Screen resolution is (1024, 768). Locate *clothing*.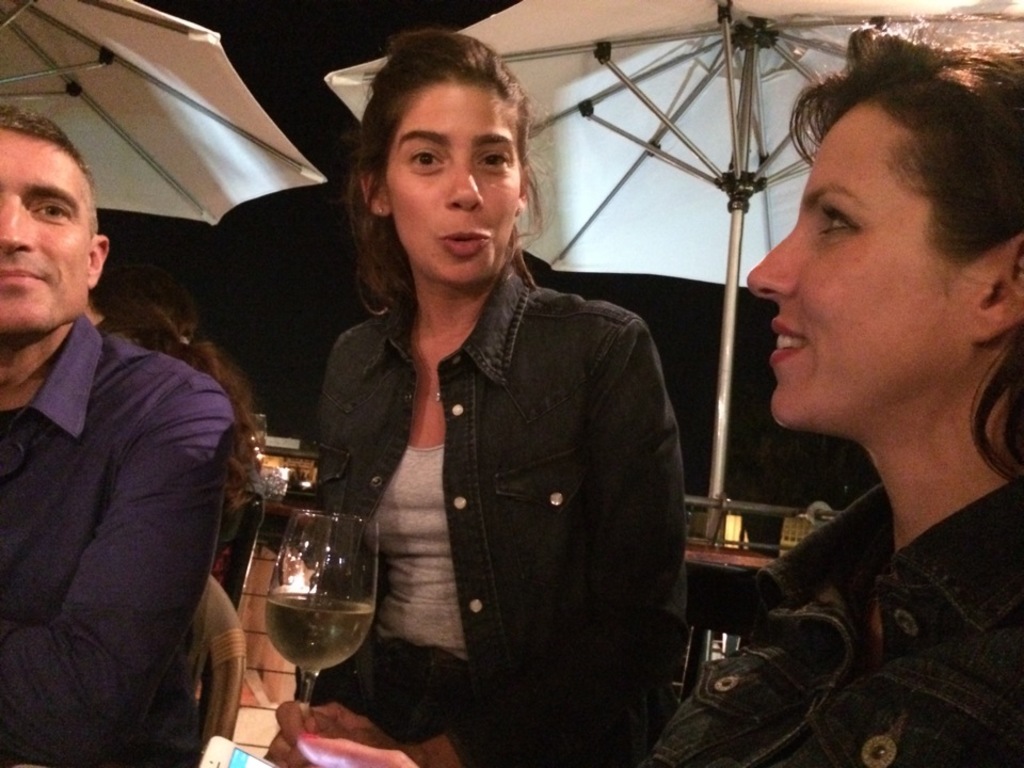
0:315:239:767.
